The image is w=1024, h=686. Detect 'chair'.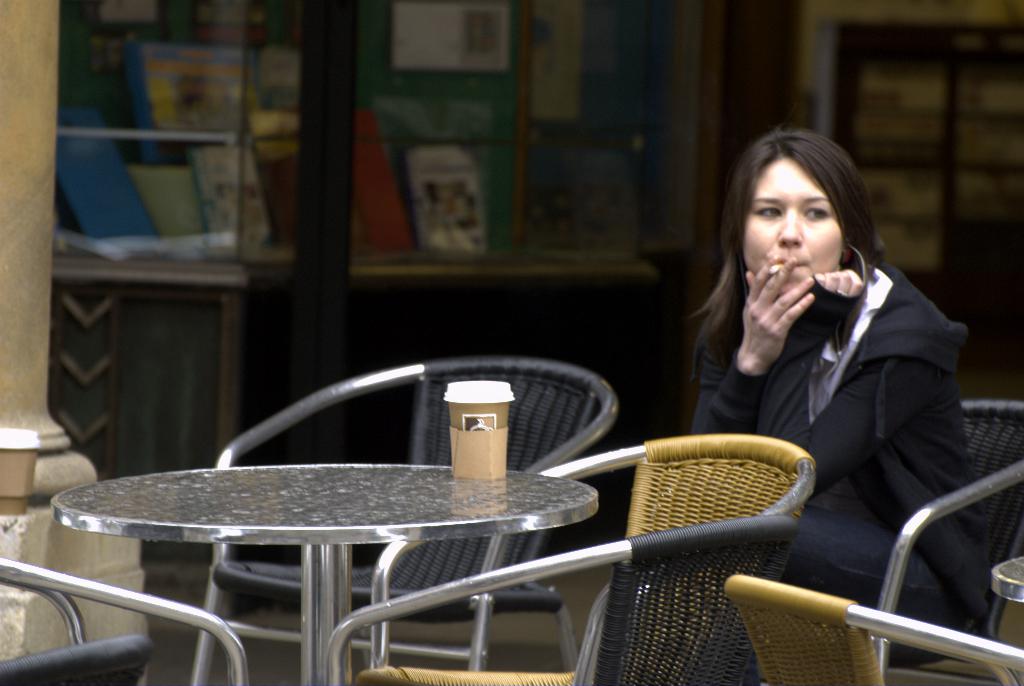
Detection: bbox=[724, 571, 1023, 685].
